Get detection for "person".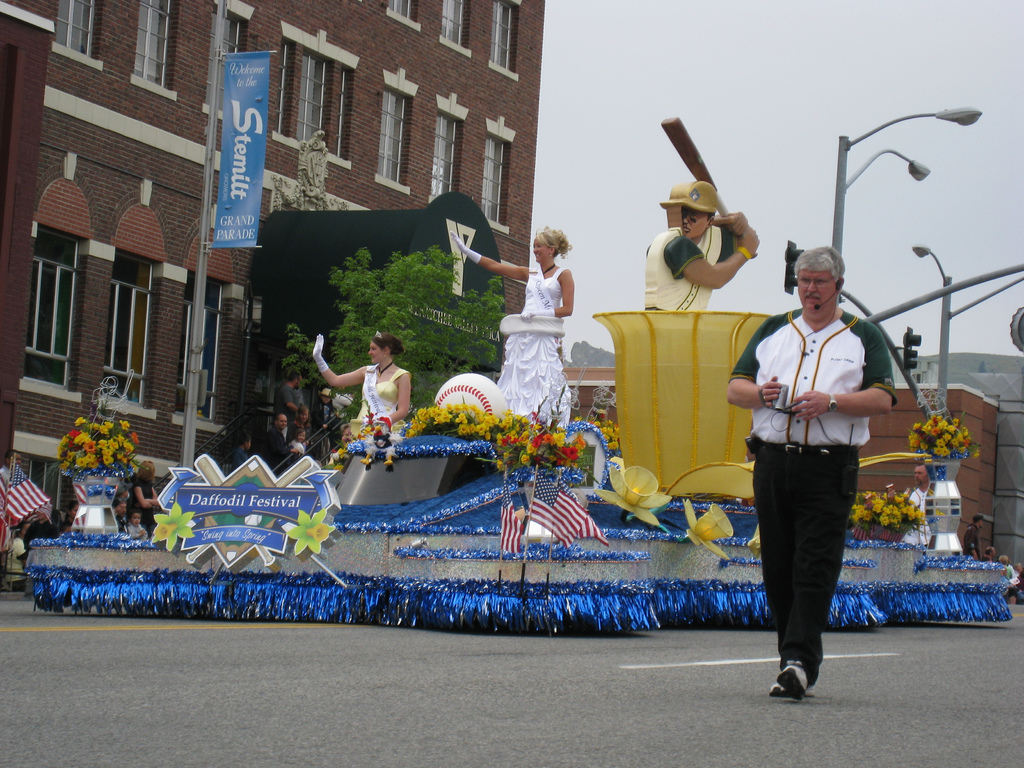
Detection: 999 552 1019 604.
